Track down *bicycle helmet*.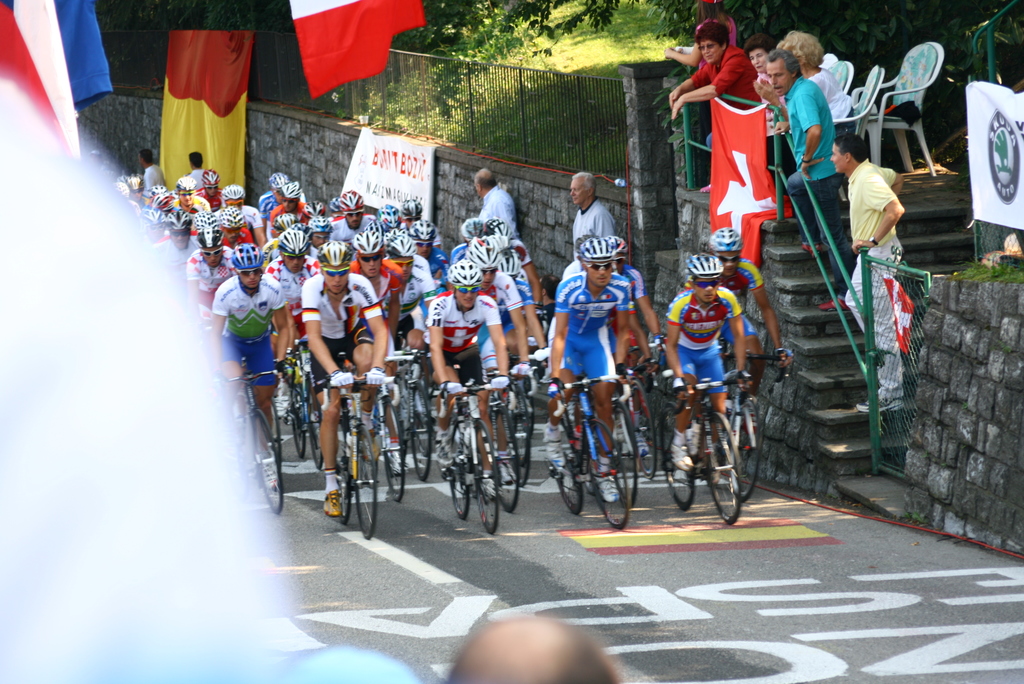
Tracked to BBox(400, 196, 420, 220).
